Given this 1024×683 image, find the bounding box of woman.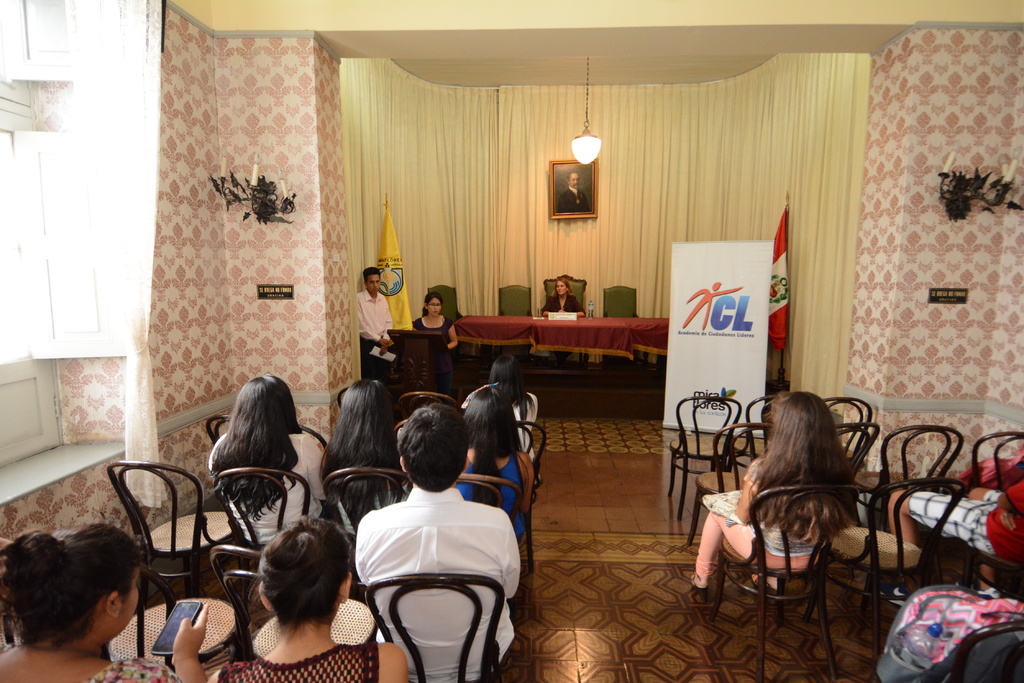
[689, 390, 870, 589].
